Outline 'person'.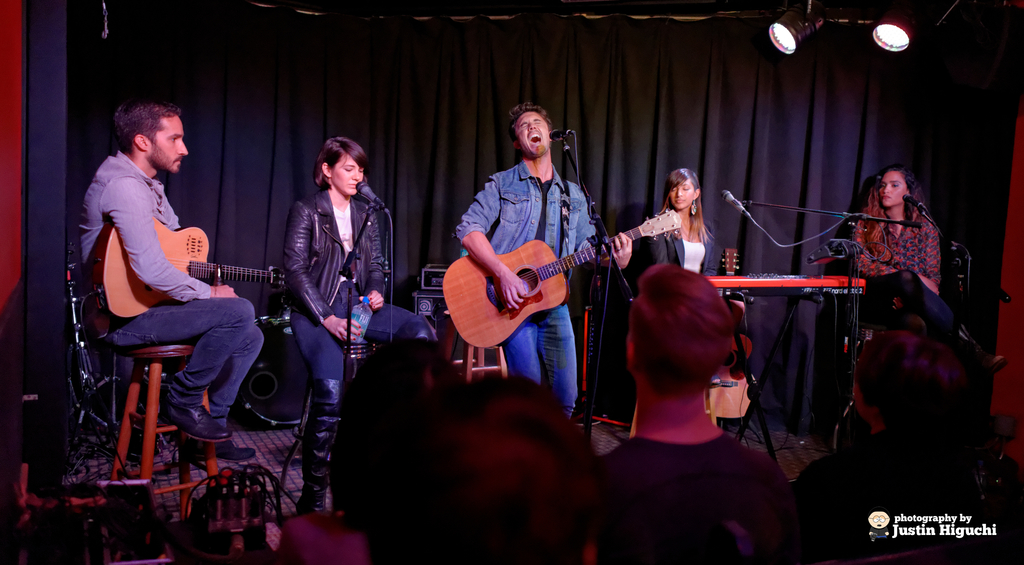
Outline: rect(591, 258, 797, 561).
